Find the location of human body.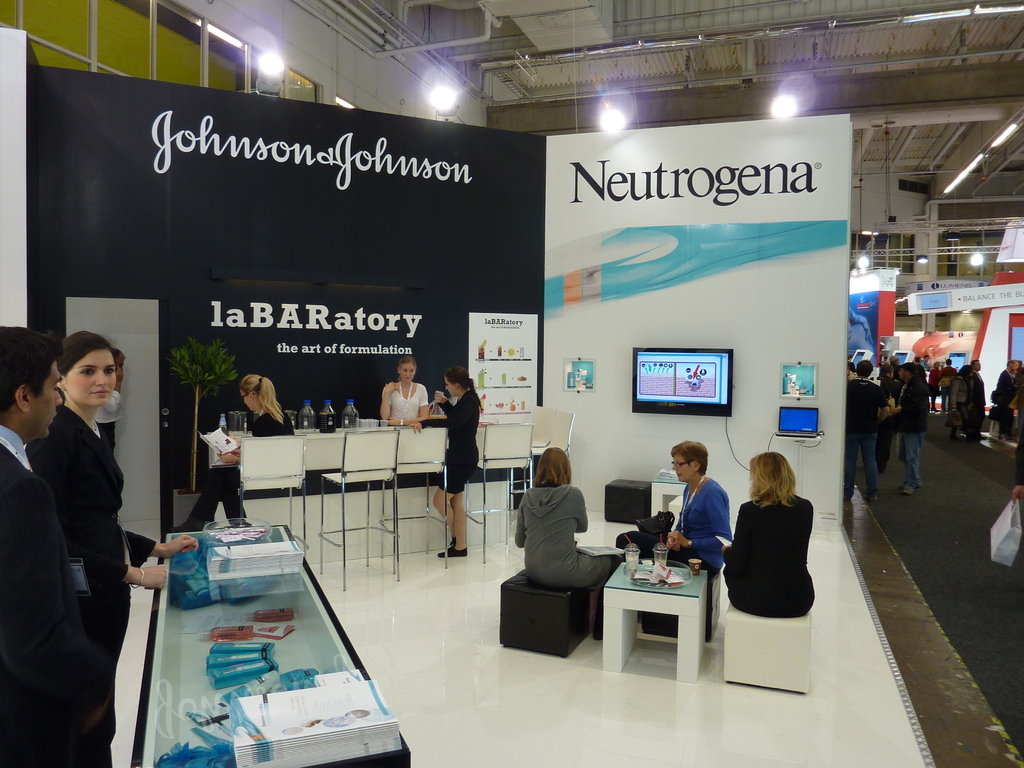
Location: 666 437 728 575.
